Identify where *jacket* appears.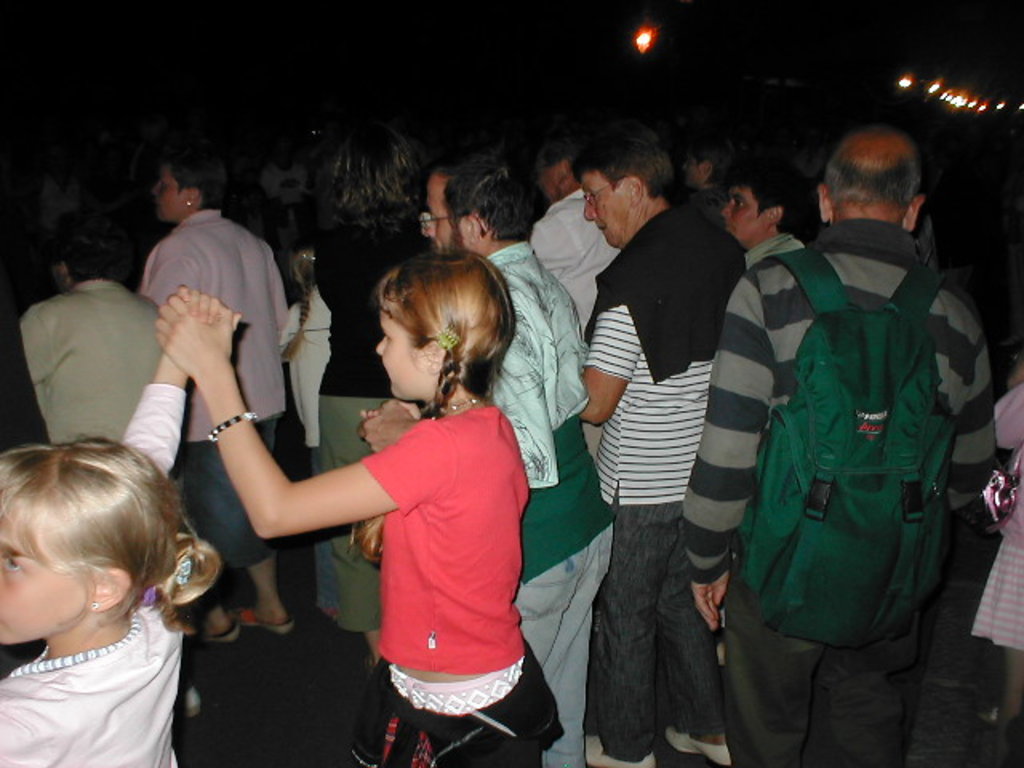
Appears at {"x1": 587, "y1": 203, "x2": 750, "y2": 384}.
